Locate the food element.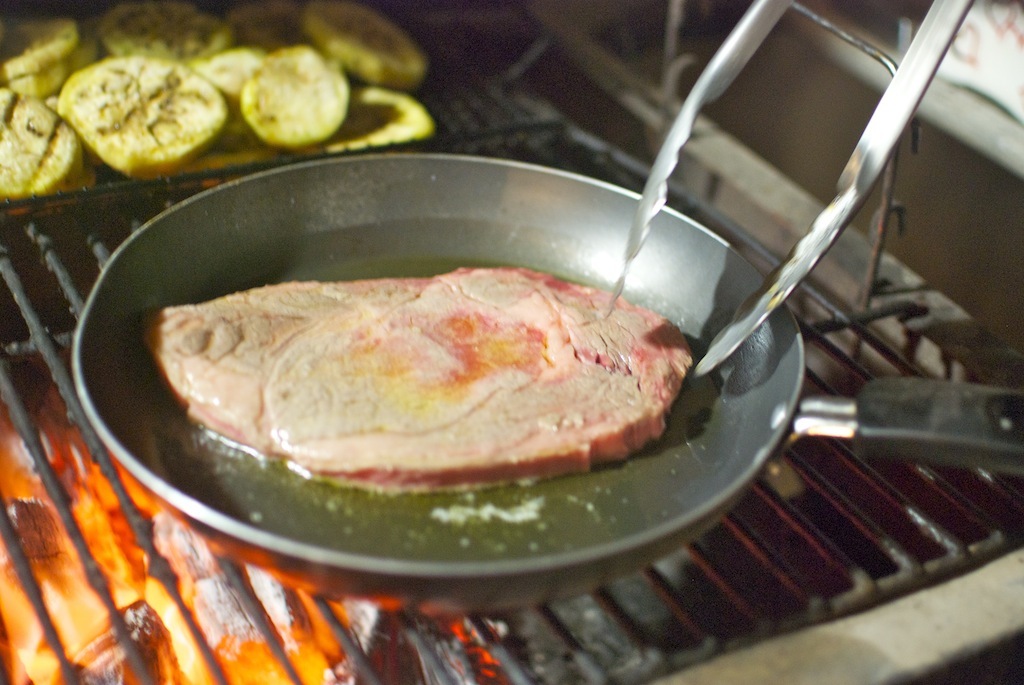
Element bbox: 301/0/432/87.
